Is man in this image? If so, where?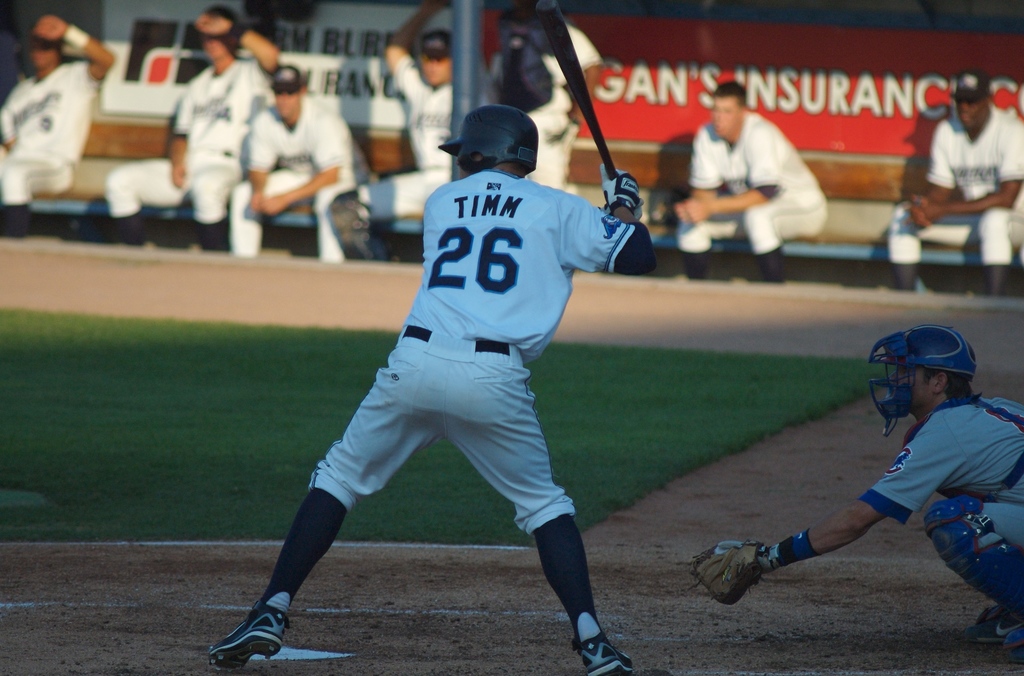
Yes, at x1=482 y1=0 x2=604 y2=192.
